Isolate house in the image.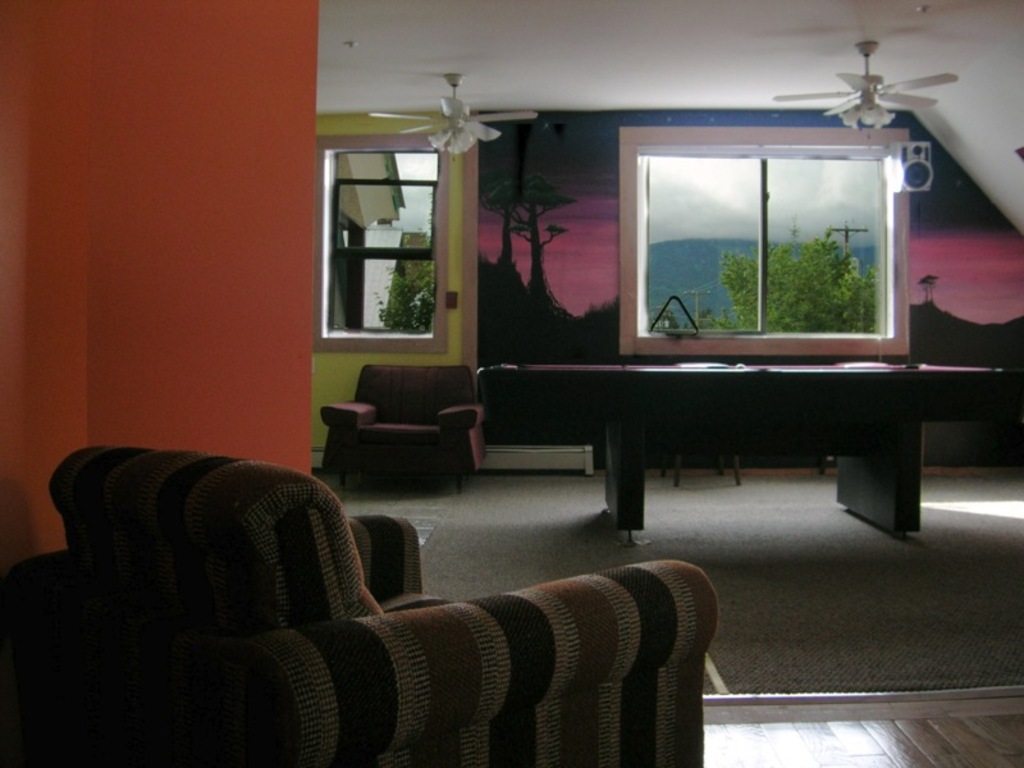
Isolated region: (x1=0, y1=0, x2=1023, y2=767).
